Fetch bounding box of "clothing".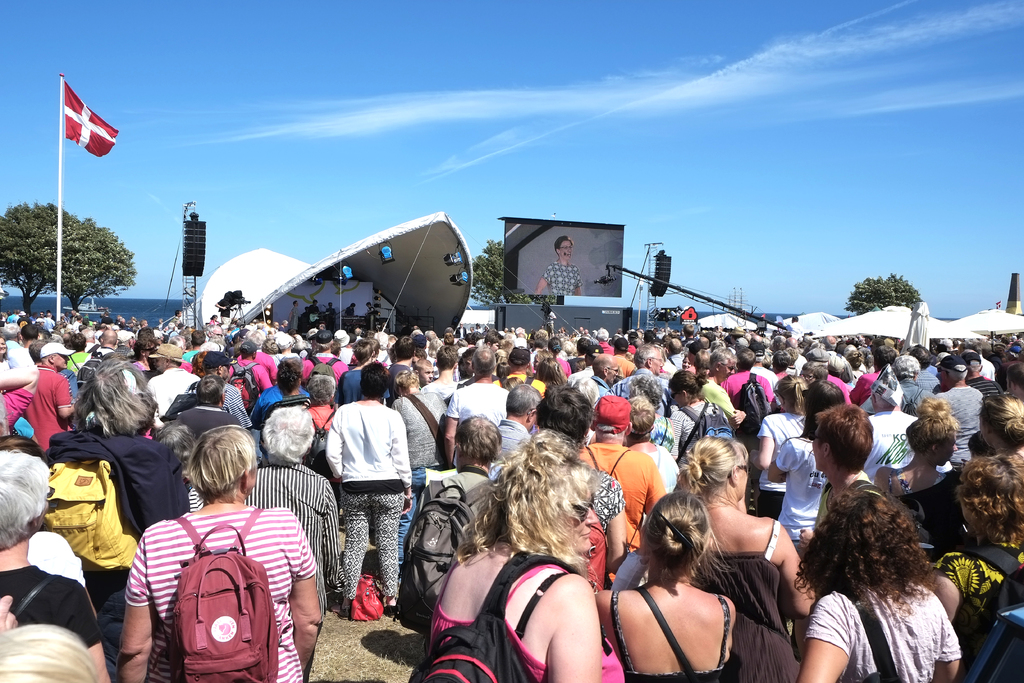
Bbox: x1=757 y1=415 x2=807 y2=507.
